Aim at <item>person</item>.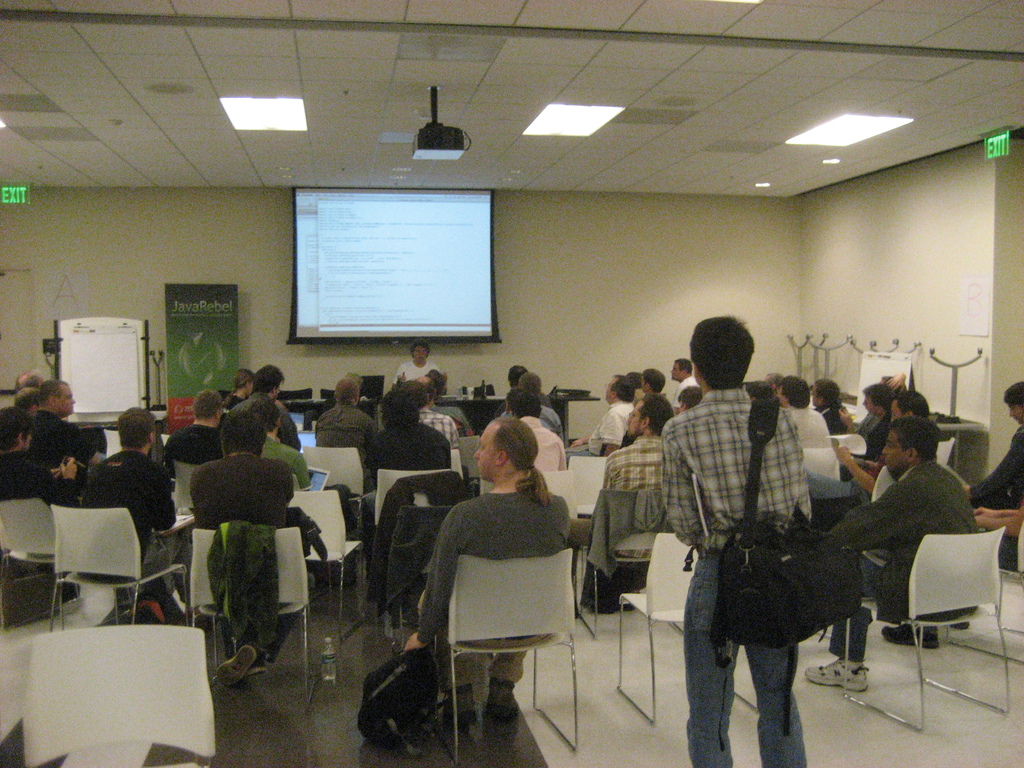
Aimed at [x1=618, y1=394, x2=696, y2=513].
